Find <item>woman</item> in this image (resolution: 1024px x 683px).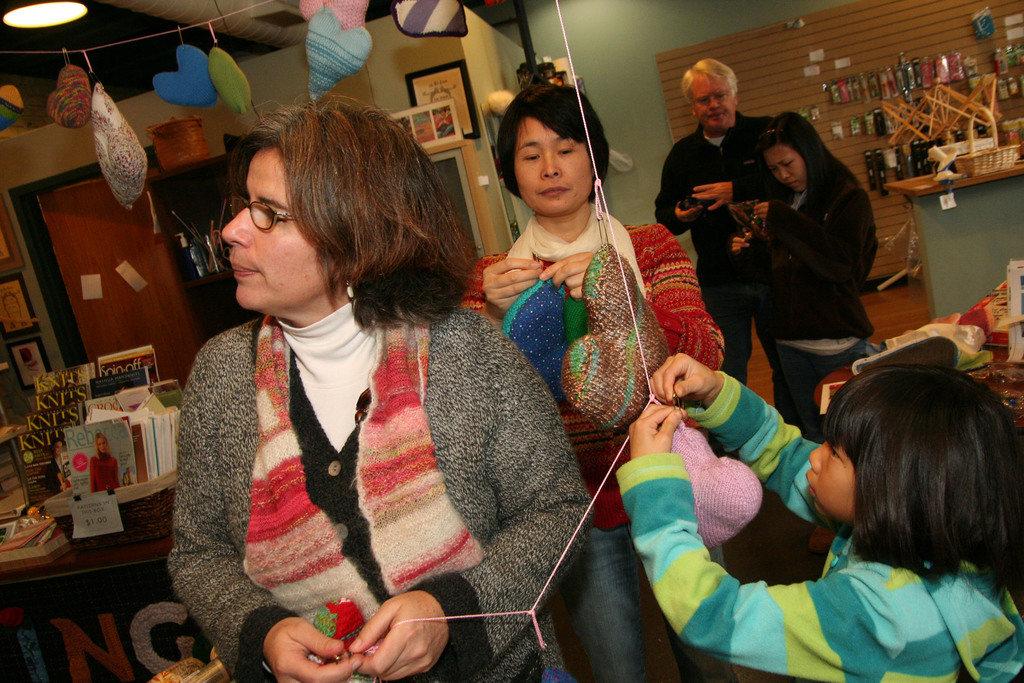
box=[732, 124, 874, 444].
